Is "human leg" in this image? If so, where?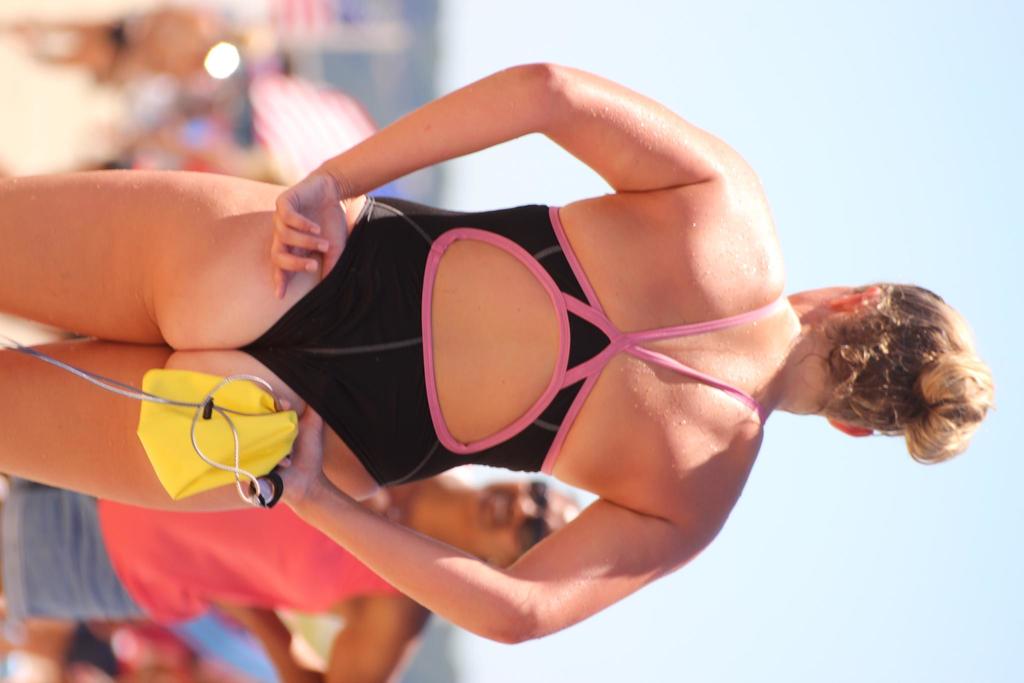
Yes, at locate(0, 169, 369, 348).
